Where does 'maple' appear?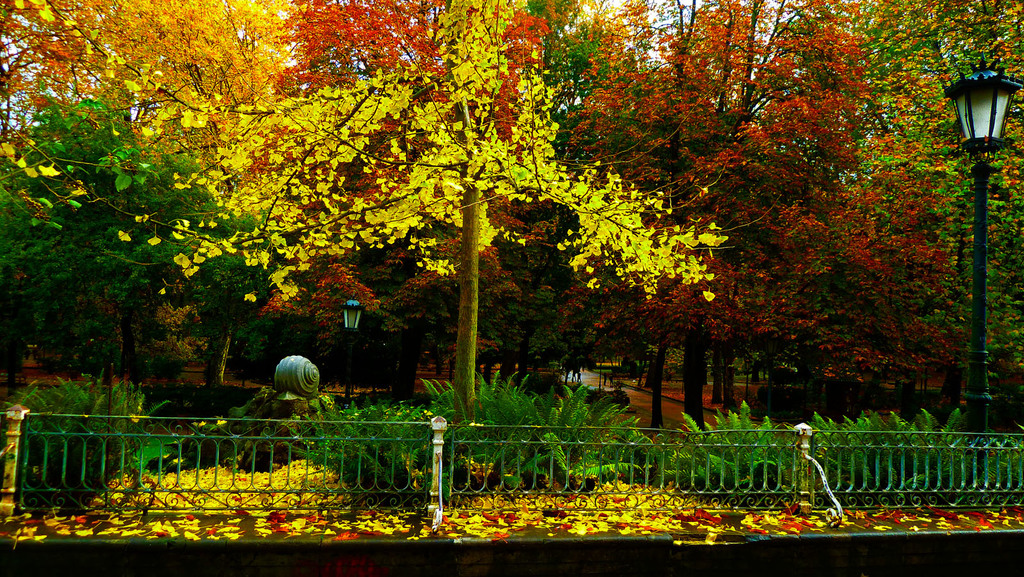
Appears at 241:261:385:402.
